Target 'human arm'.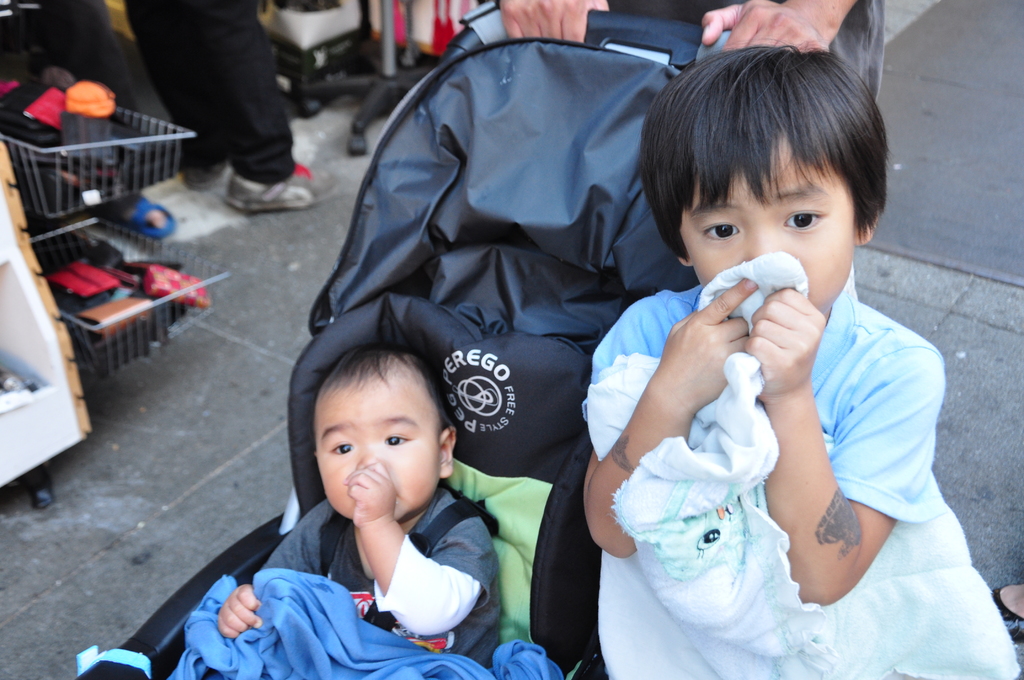
Target region: bbox=(215, 513, 325, 643).
